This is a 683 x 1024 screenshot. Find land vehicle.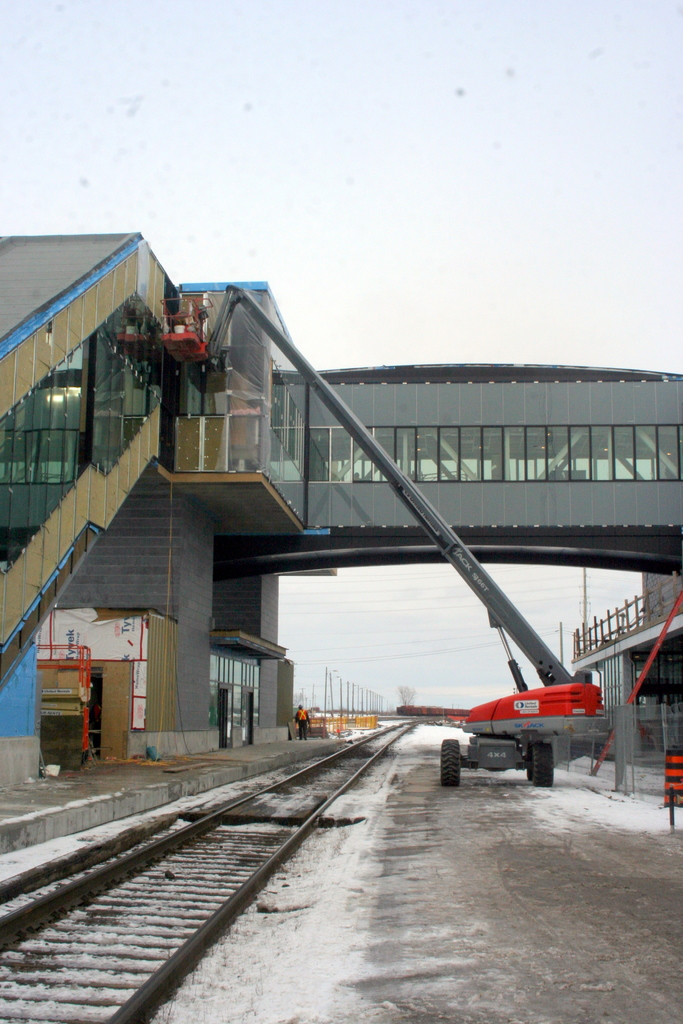
Bounding box: l=158, t=276, r=608, b=781.
